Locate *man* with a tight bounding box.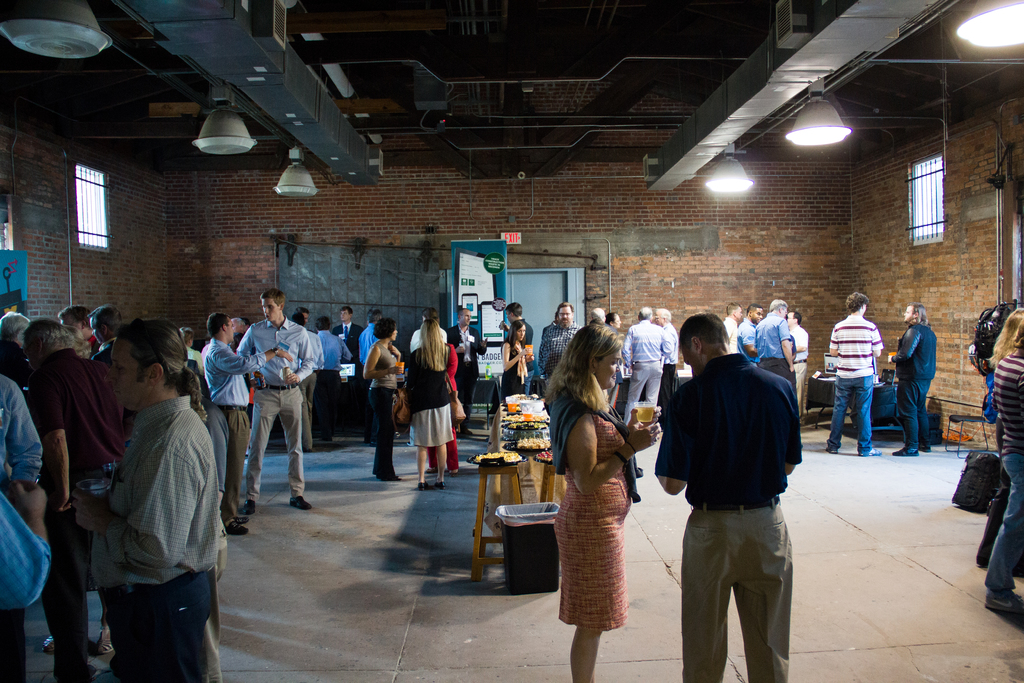
<bbox>202, 311, 296, 531</bbox>.
